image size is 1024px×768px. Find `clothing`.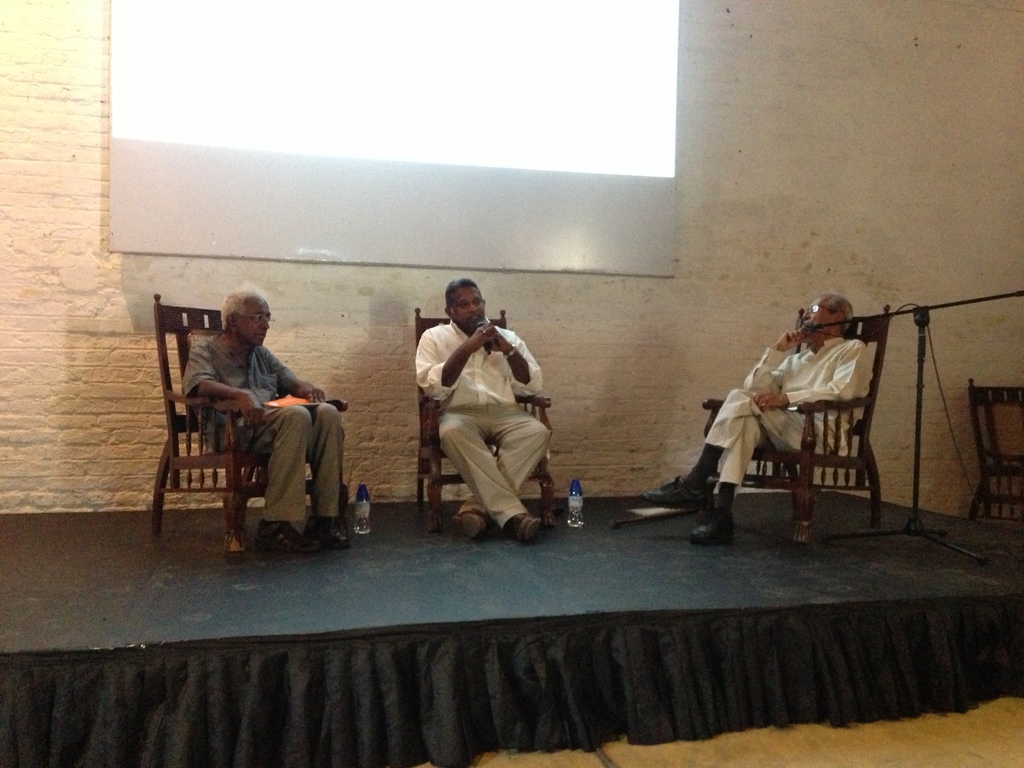
<region>703, 342, 883, 495</region>.
